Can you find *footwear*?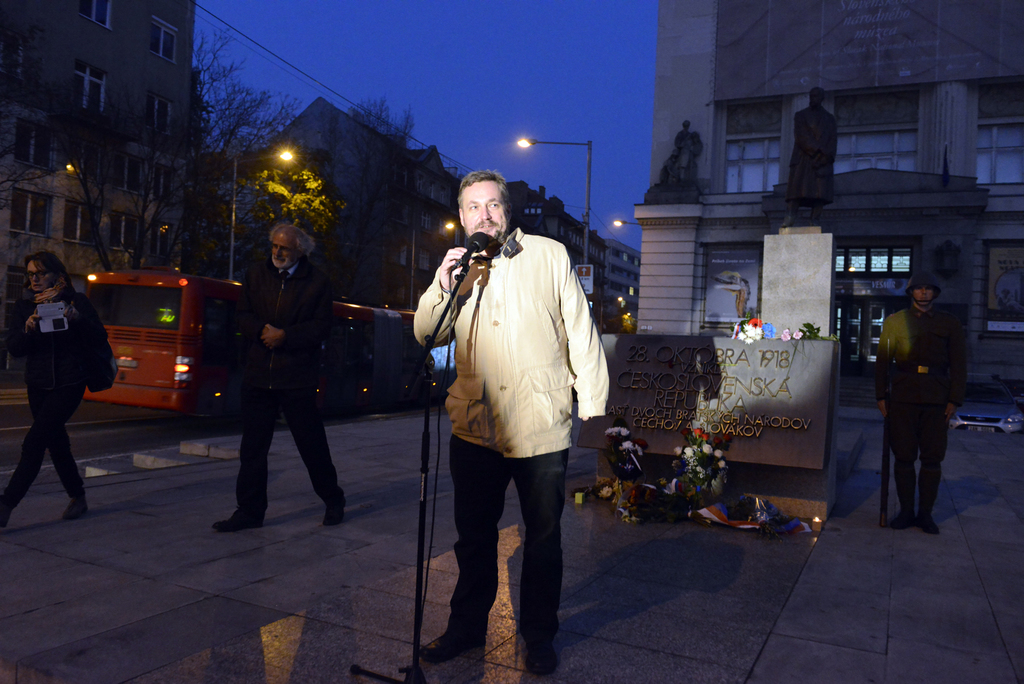
Yes, bounding box: [left=914, top=502, right=939, bottom=540].
